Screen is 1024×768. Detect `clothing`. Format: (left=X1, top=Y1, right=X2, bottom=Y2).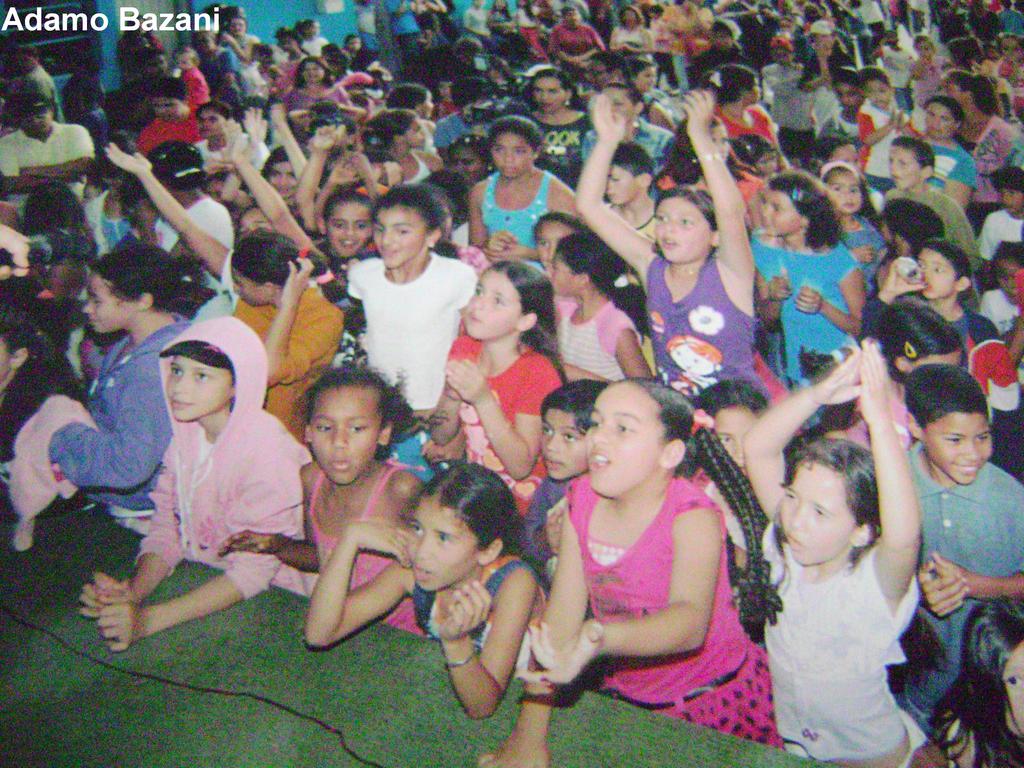
(left=566, top=472, right=778, bottom=752).
